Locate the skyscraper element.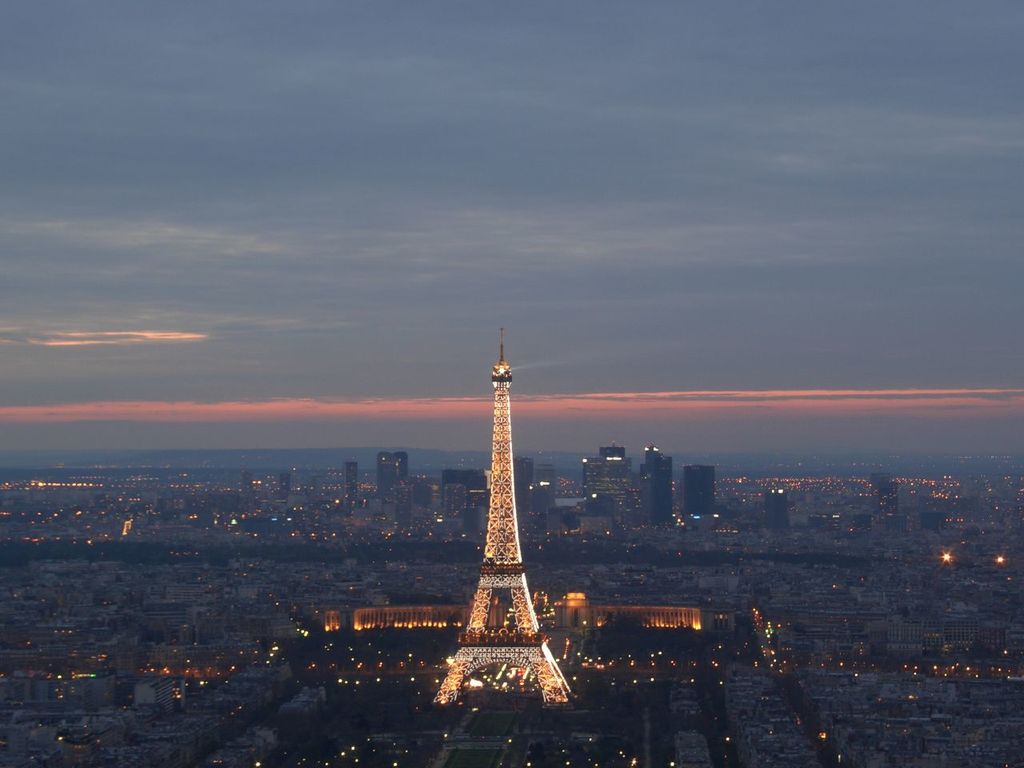
Element bbox: {"x1": 582, "y1": 439, "x2": 643, "y2": 533}.
